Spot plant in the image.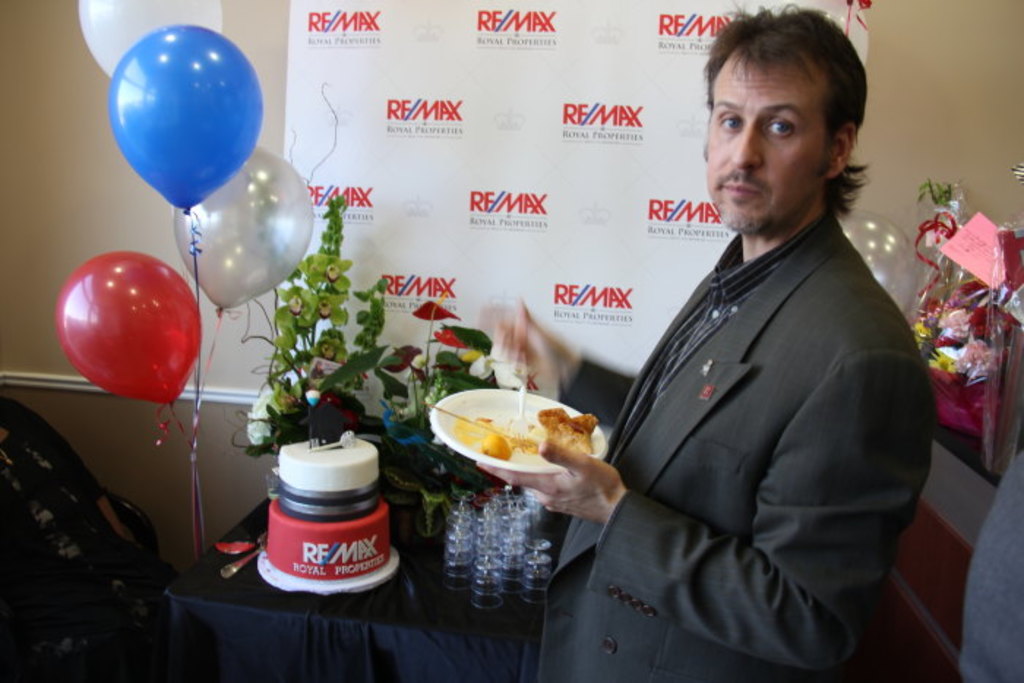
plant found at box=[227, 189, 408, 456].
